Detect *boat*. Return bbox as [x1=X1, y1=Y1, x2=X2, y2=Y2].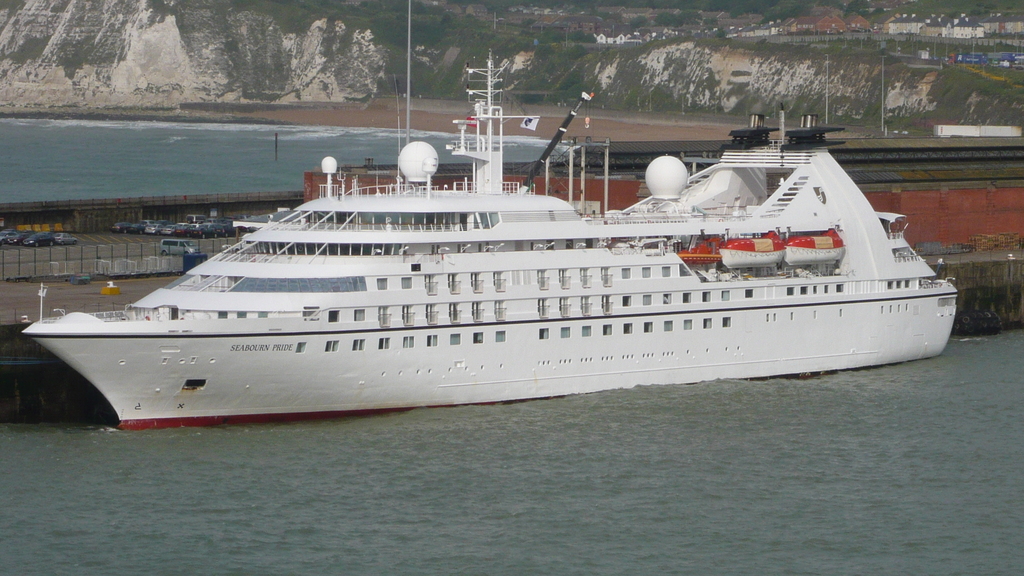
[x1=29, y1=63, x2=957, y2=407].
